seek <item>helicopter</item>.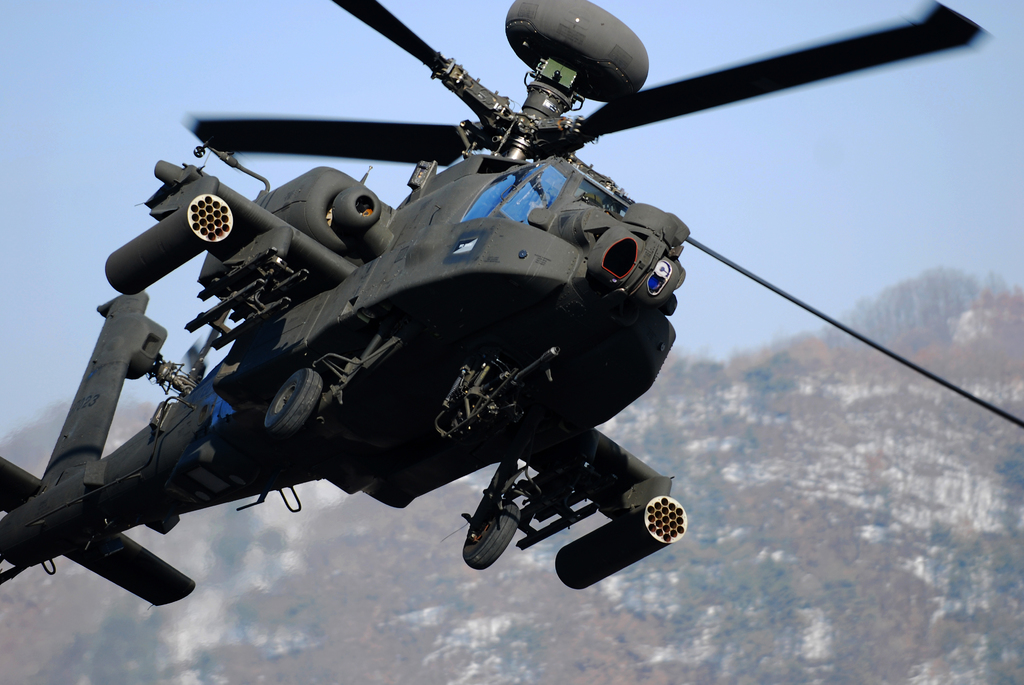
{"x1": 1, "y1": 0, "x2": 1000, "y2": 636}.
